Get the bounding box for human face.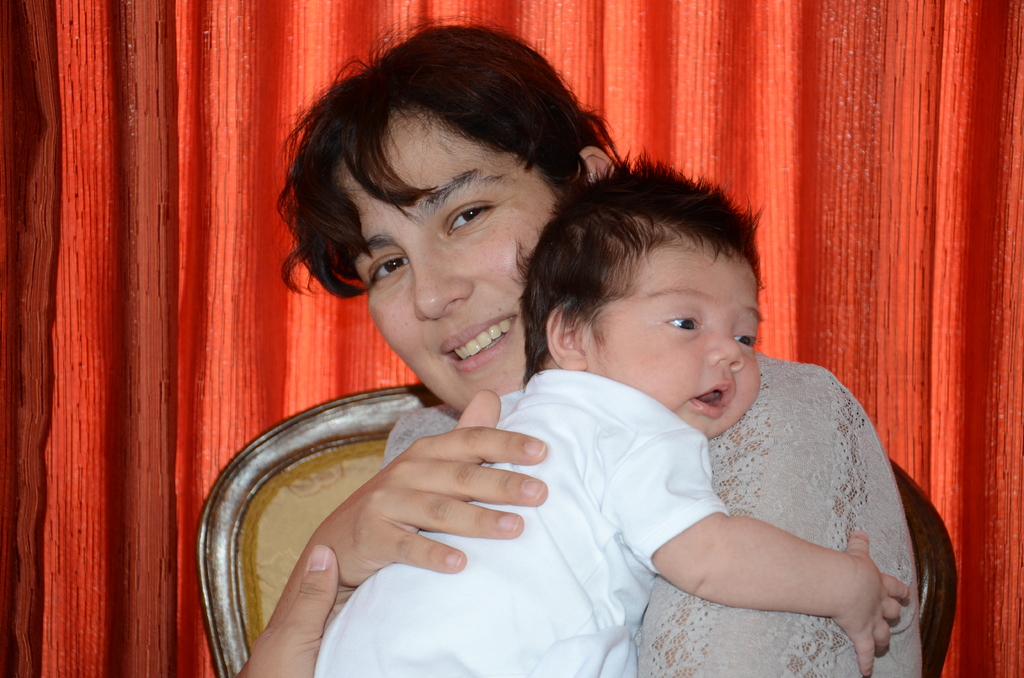
330:106:561:410.
